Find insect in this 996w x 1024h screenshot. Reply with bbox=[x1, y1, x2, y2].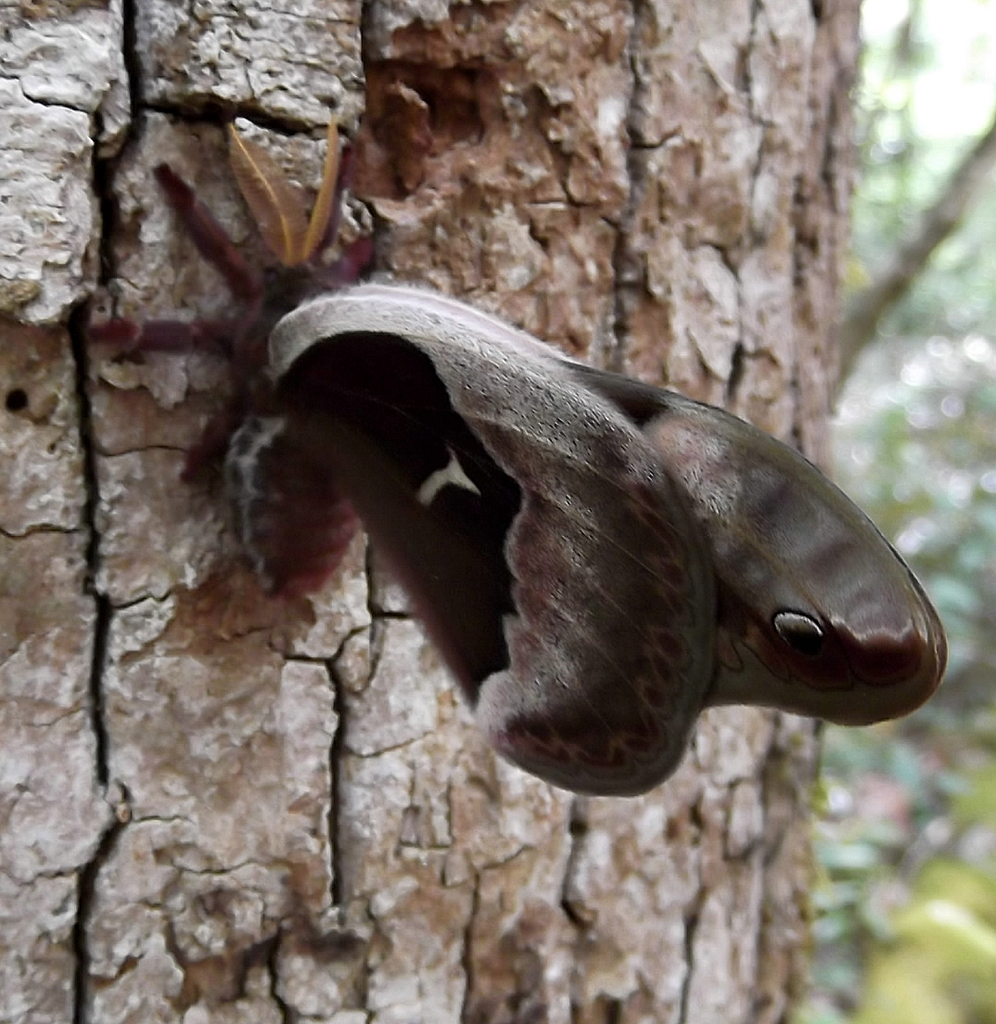
bbox=[82, 117, 951, 800].
